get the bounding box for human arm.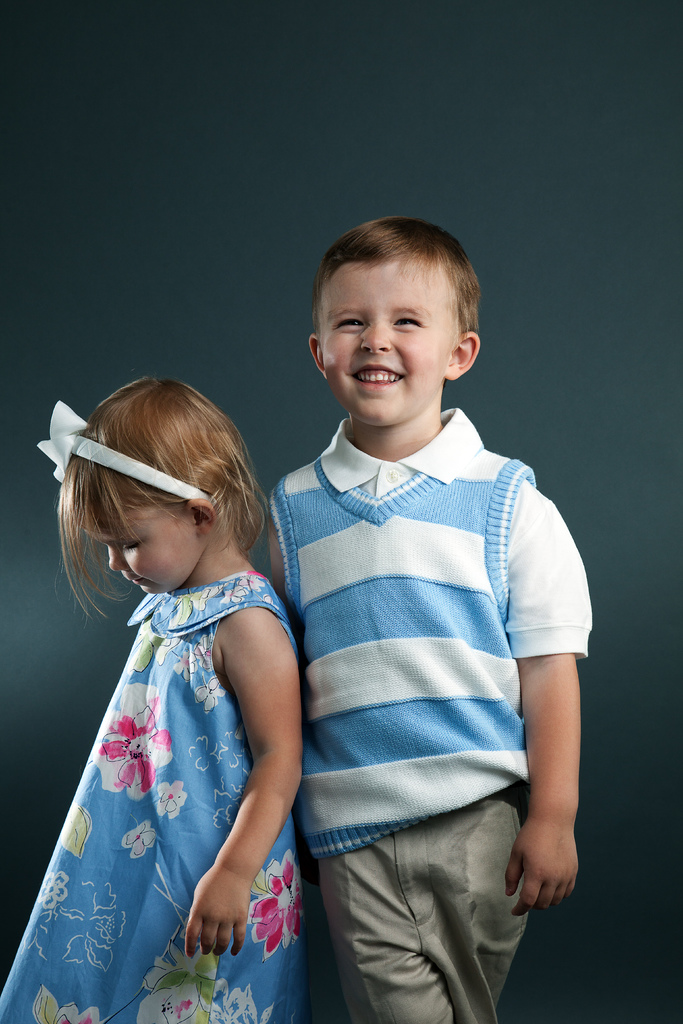
box=[199, 597, 293, 964].
